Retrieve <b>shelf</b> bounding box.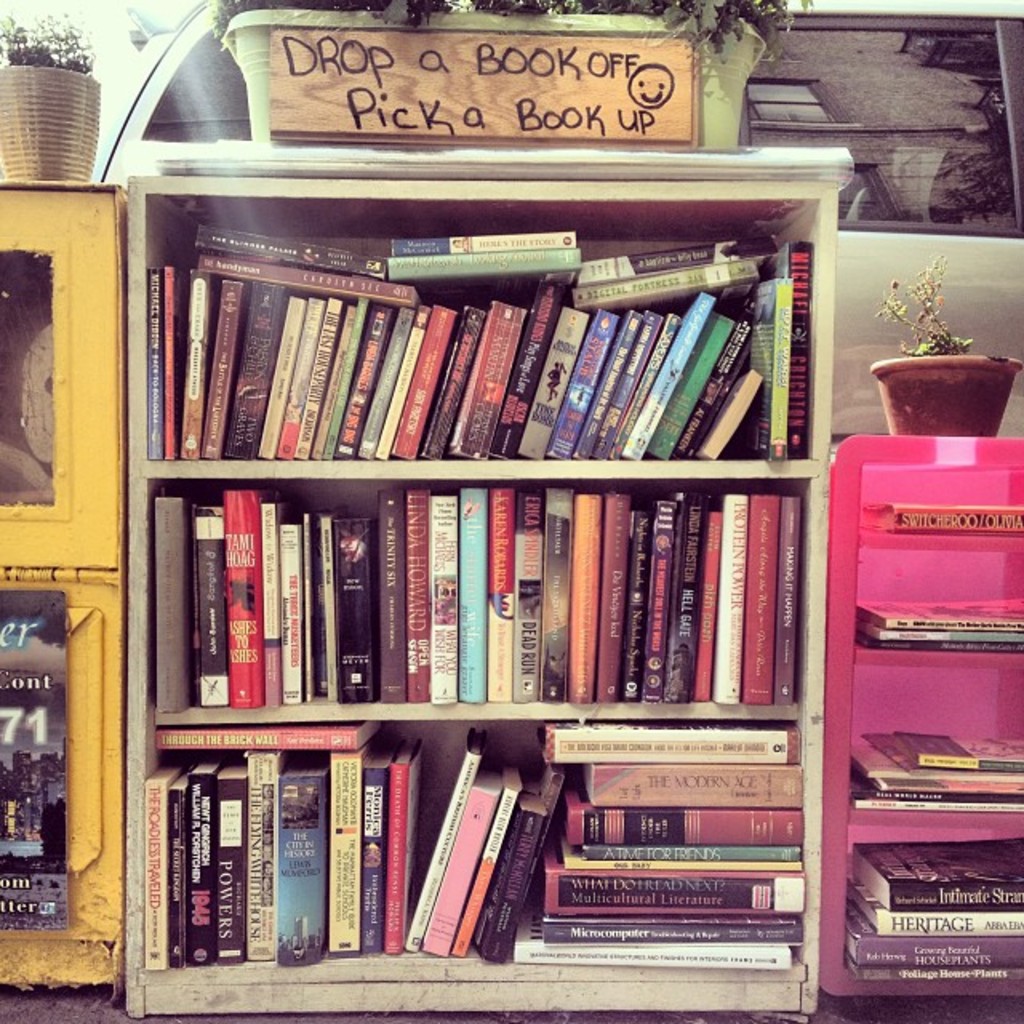
Bounding box: bbox=[856, 467, 1018, 542].
